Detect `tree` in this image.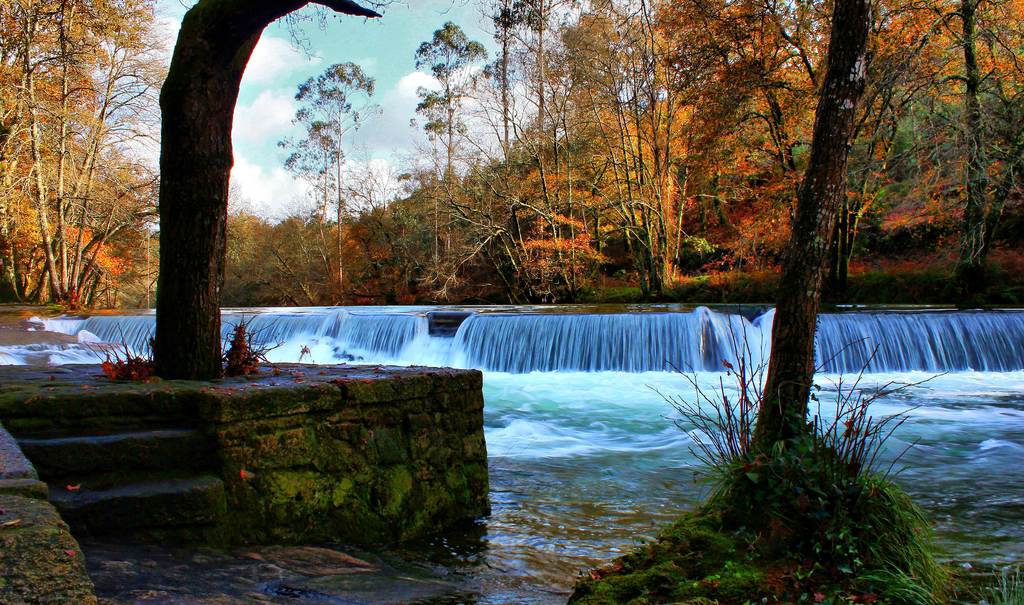
Detection: x1=147, y1=0, x2=470, y2=378.
